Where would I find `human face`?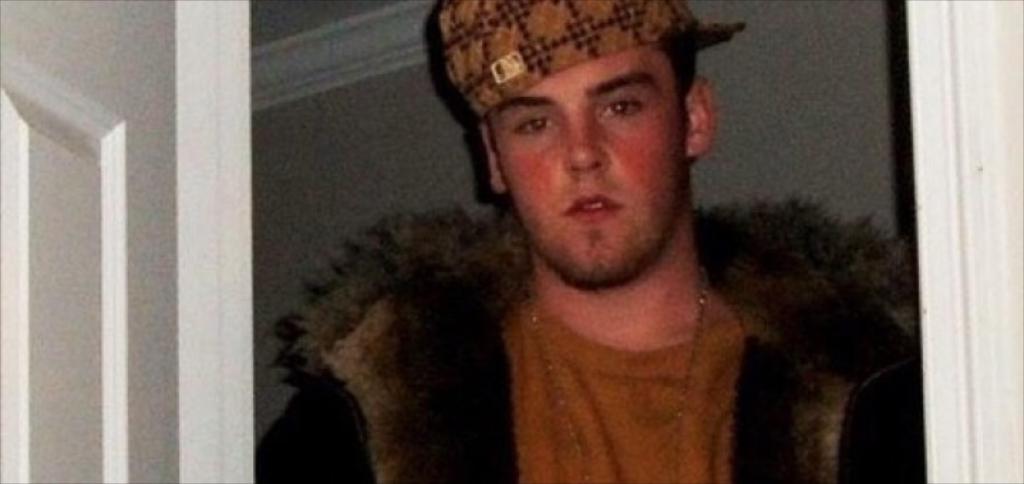
At (485,43,673,285).
